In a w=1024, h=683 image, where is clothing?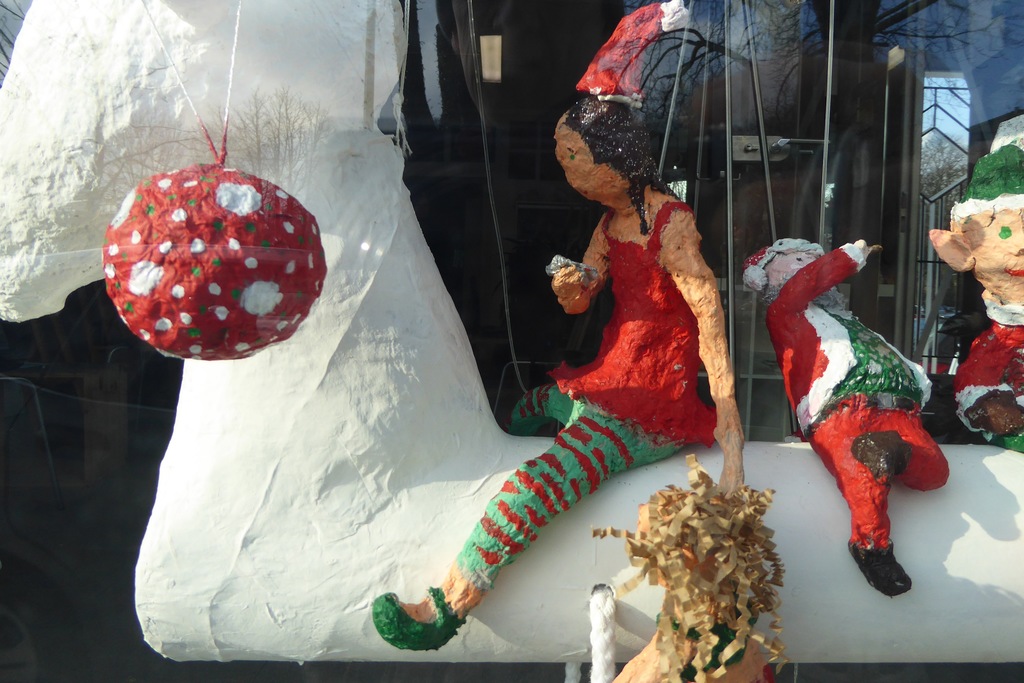
box(954, 310, 1022, 452).
